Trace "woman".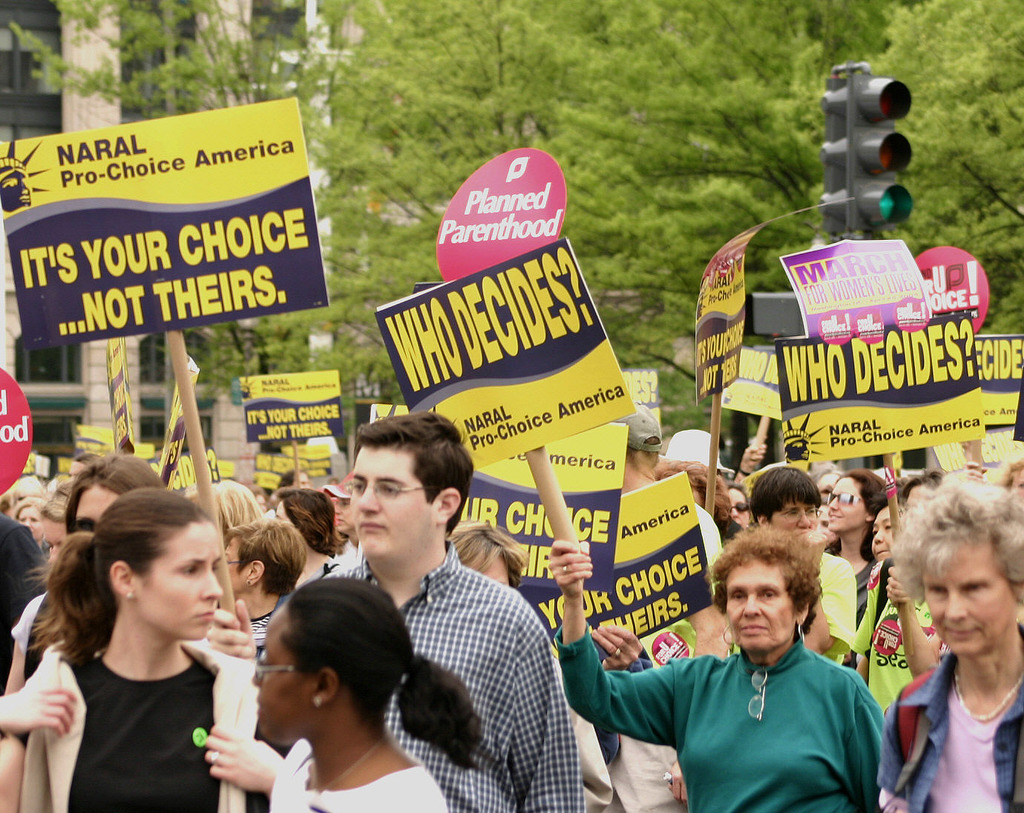
Traced to x1=249, y1=573, x2=483, y2=812.
